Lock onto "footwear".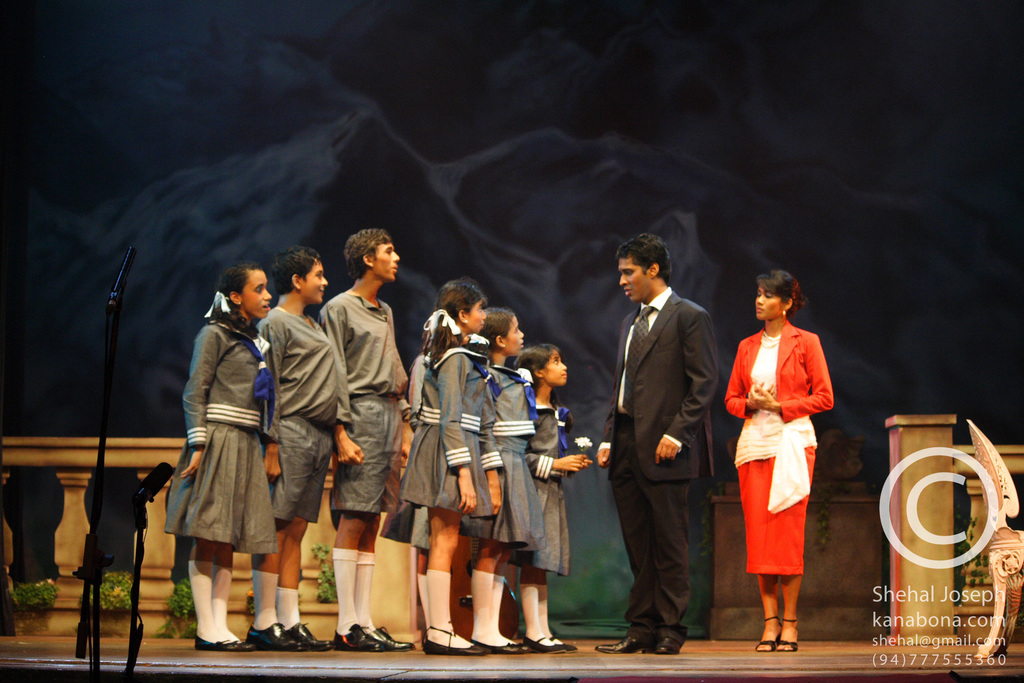
Locked: detection(285, 627, 337, 659).
